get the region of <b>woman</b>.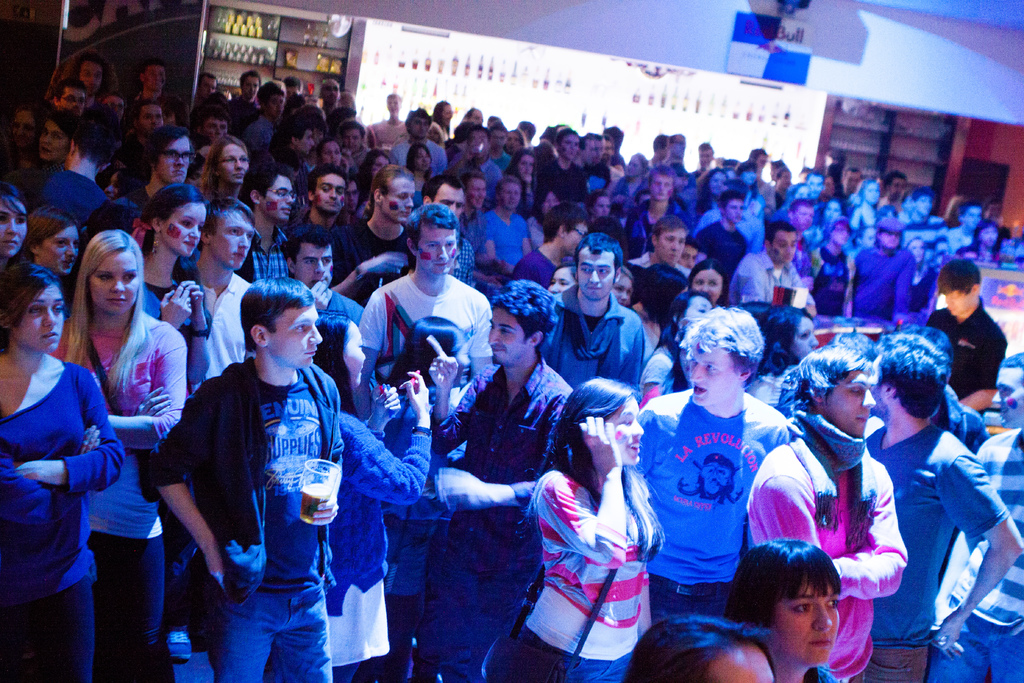
[723,539,841,682].
